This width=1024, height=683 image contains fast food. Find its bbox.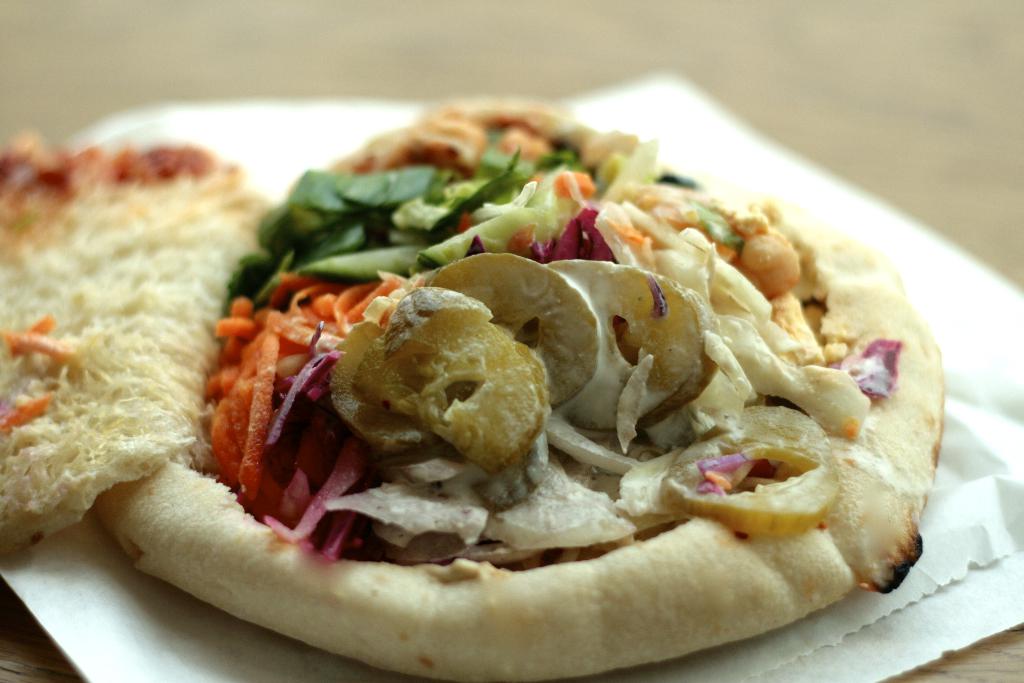
BBox(63, 89, 977, 631).
